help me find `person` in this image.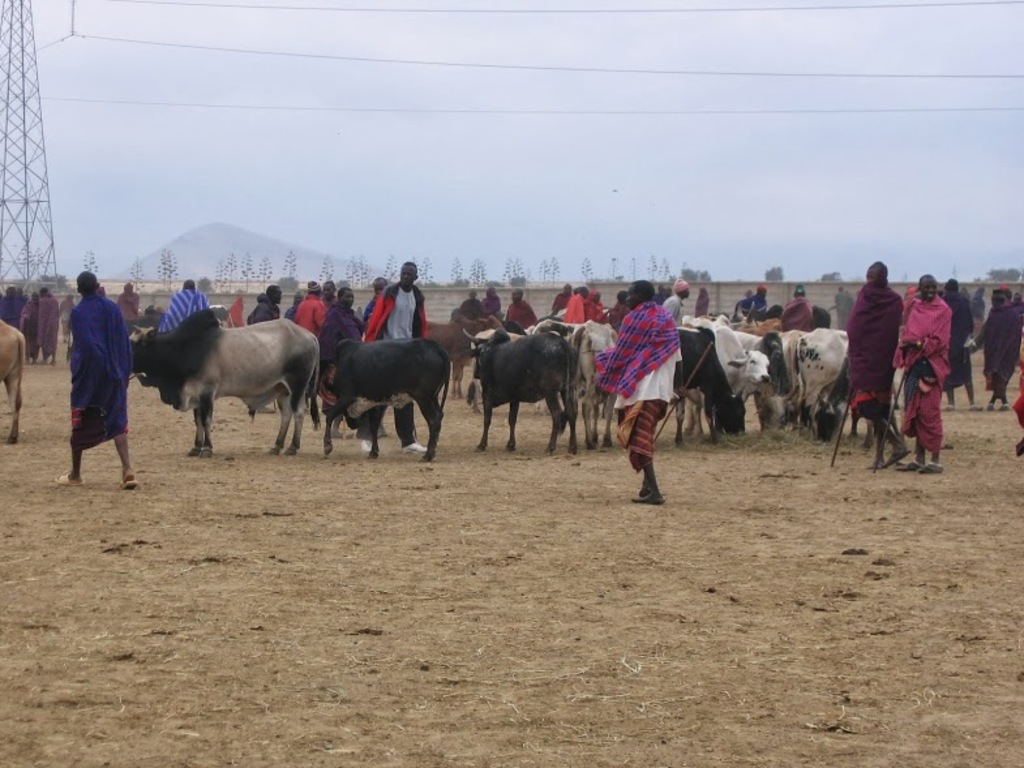
Found it: (308,288,361,437).
